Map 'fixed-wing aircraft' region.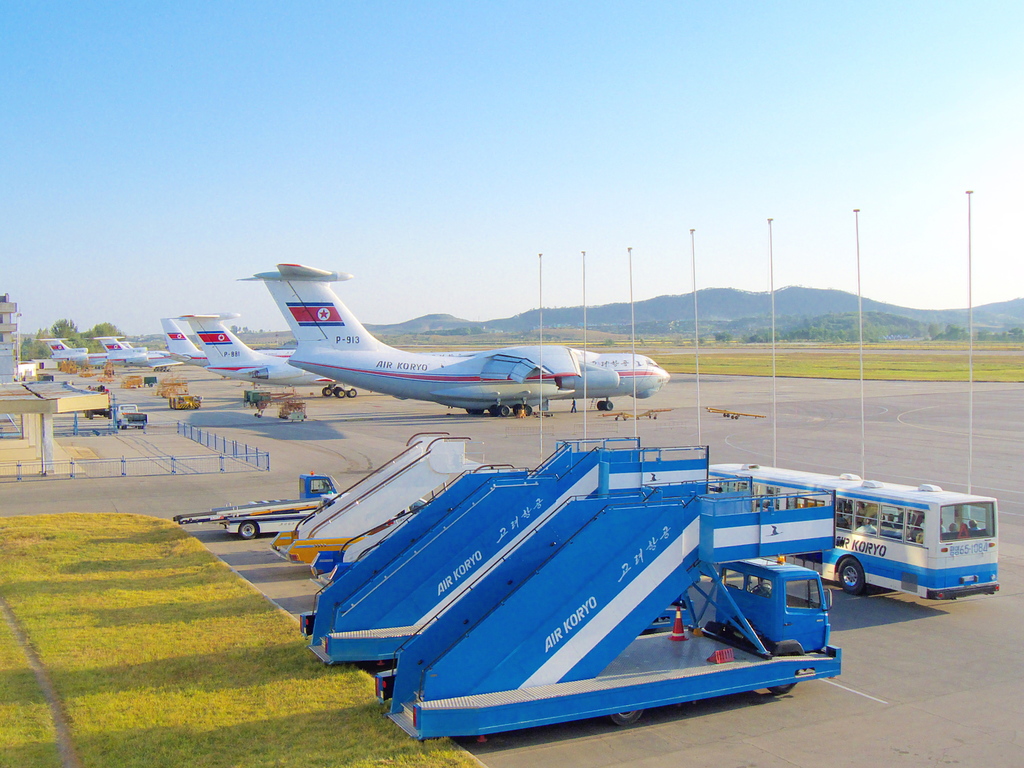
Mapped to 160:315:300:366.
